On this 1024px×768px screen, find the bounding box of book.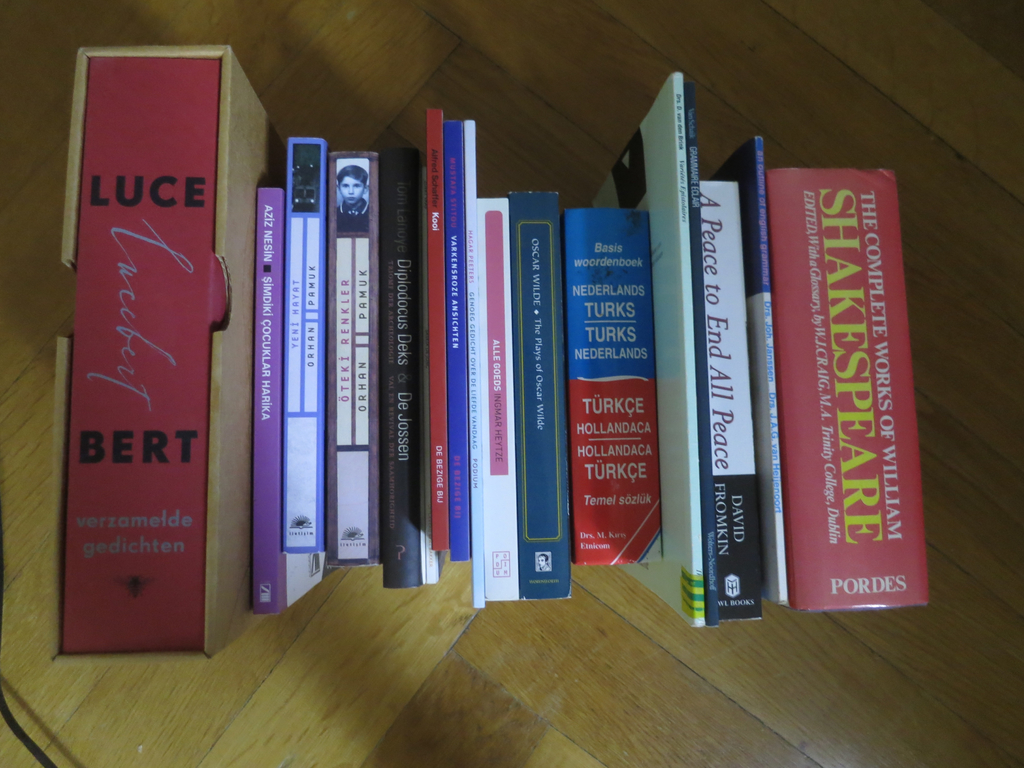
Bounding box: crop(443, 119, 472, 563).
